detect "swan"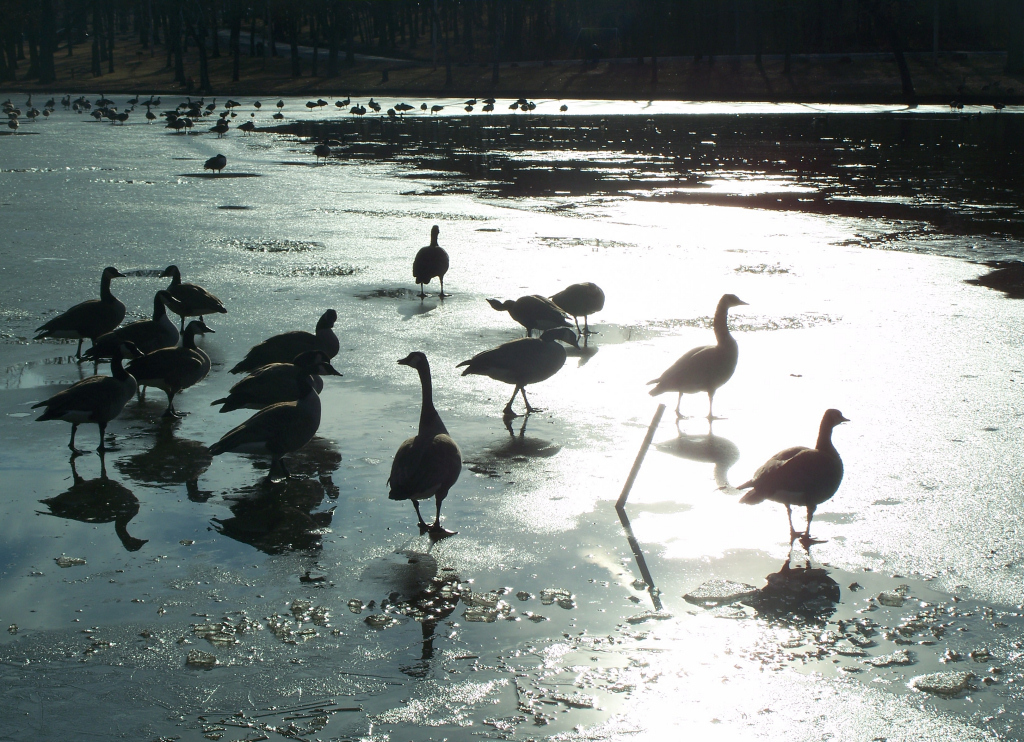
x1=373, y1=102, x2=381, y2=112
